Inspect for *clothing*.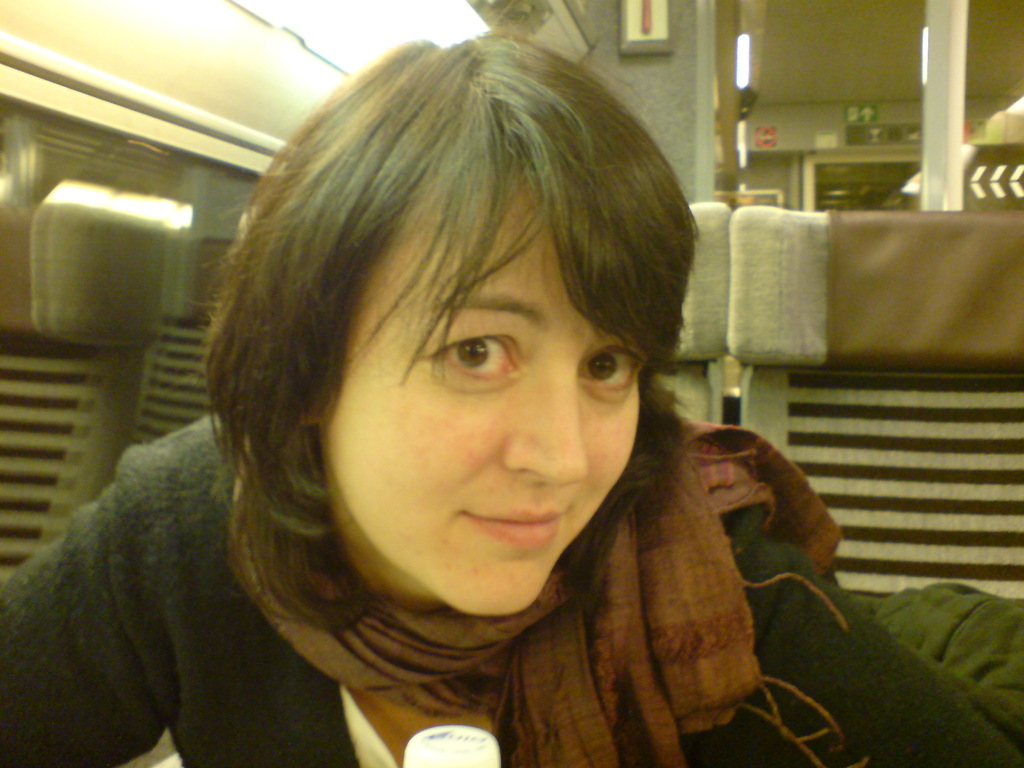
Inspection: [x1=19, y1=387, x2=1023, y2=767].
